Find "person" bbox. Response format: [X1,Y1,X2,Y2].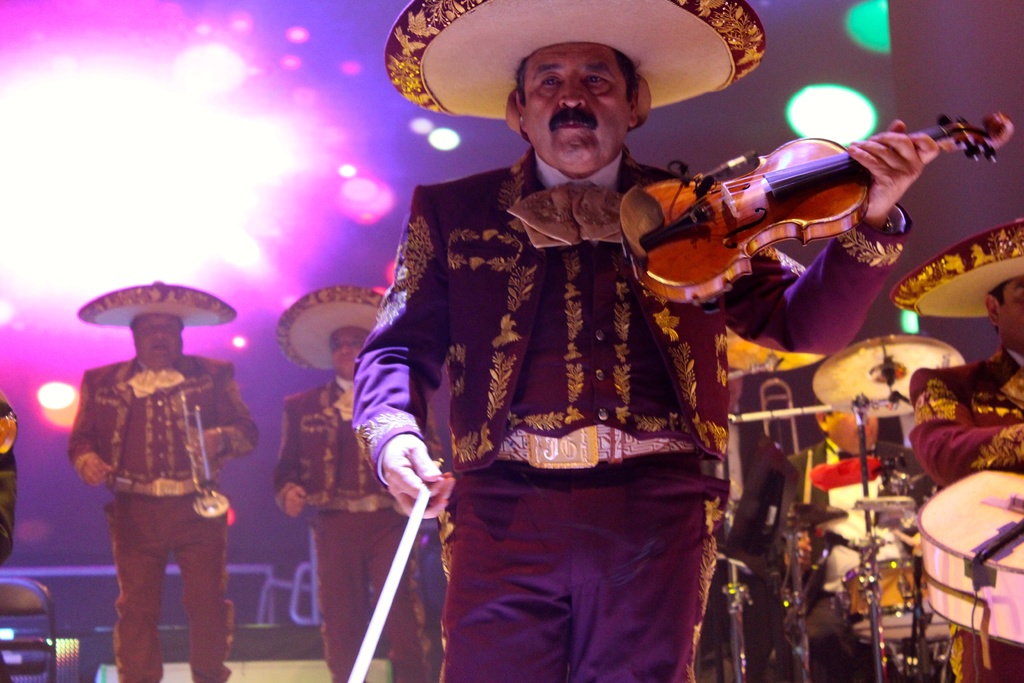
[755,395,920,663].
